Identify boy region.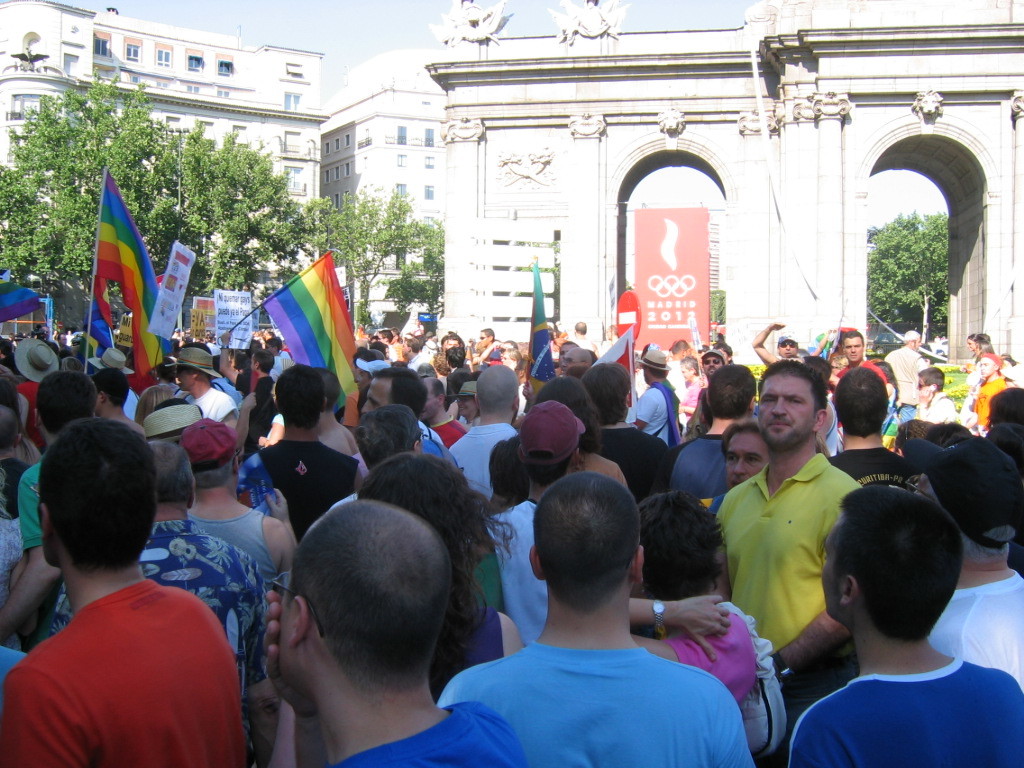
Region: <bbox>906, 356, 972, 419</bbox>.
